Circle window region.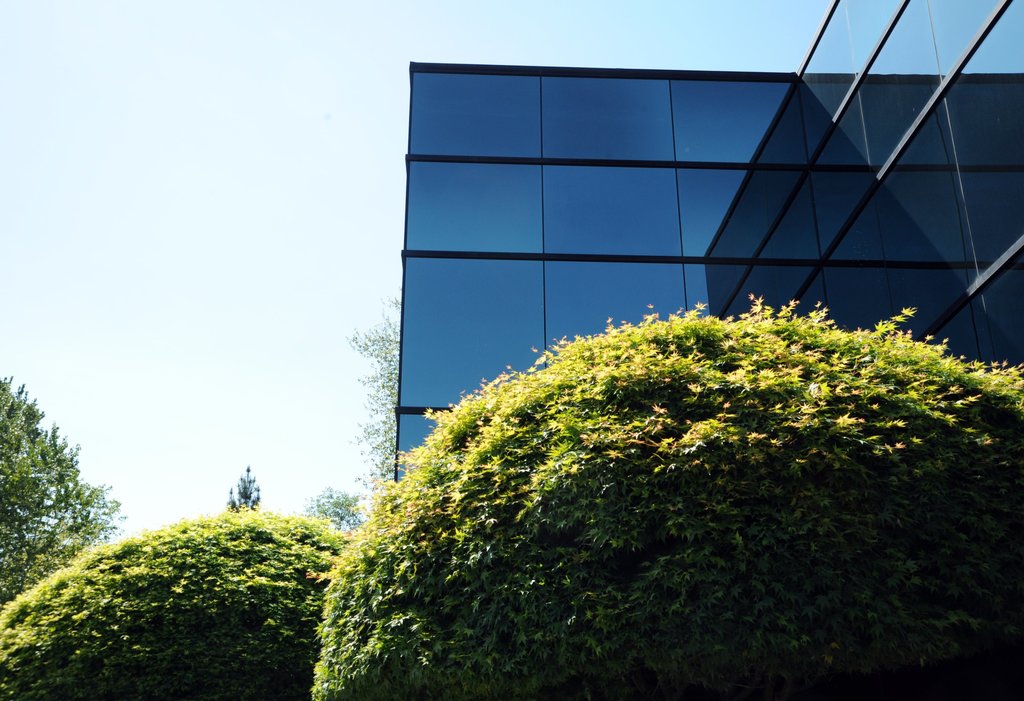
Region: 676/154/862/266.
